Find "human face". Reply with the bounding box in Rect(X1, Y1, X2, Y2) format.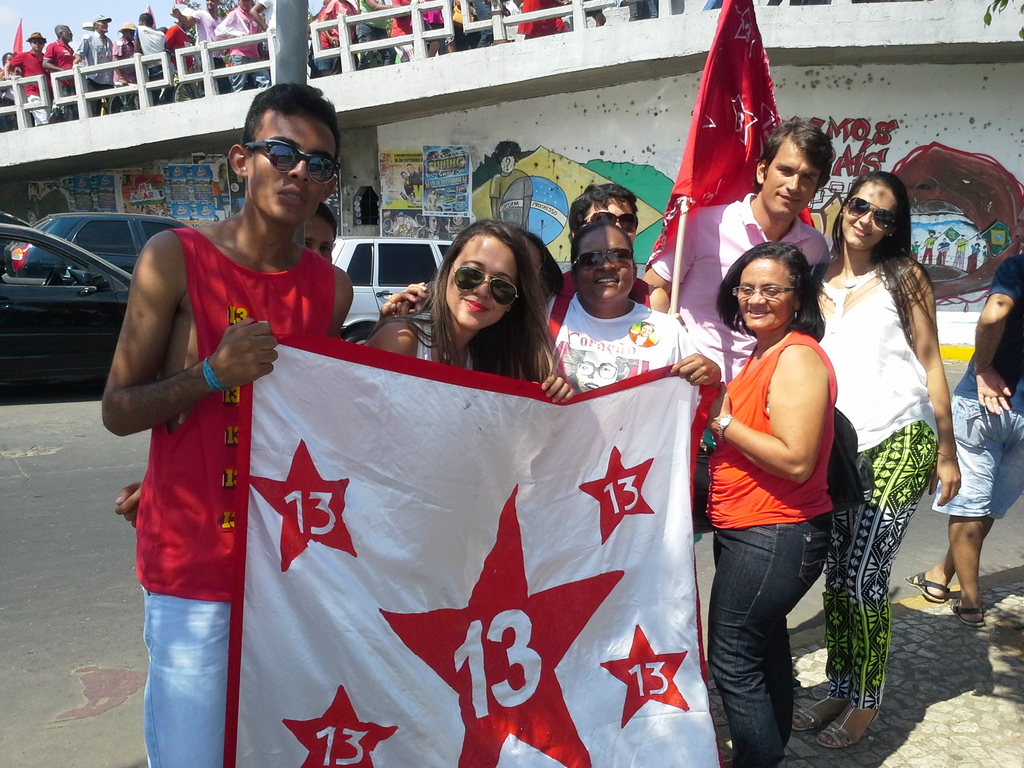
Rect(440, 235, 520, 324).
